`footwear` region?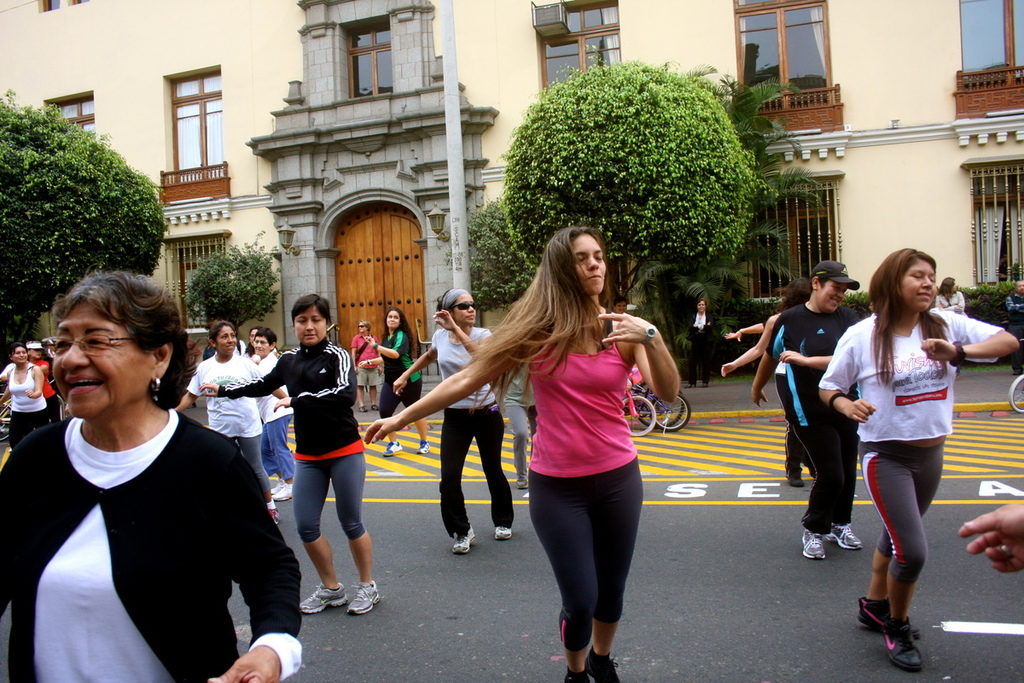
pyautogui.locateOnScreen(858, 593, 922, 635)
